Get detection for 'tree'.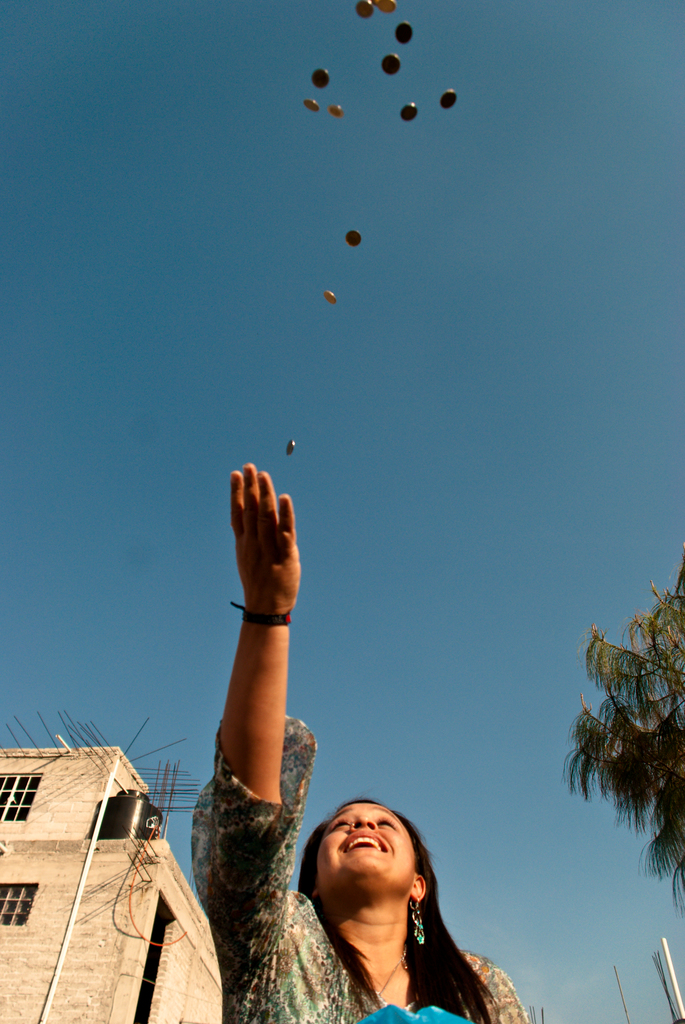
Detection: x1=574 y1=584 x2=672 y2=909.
